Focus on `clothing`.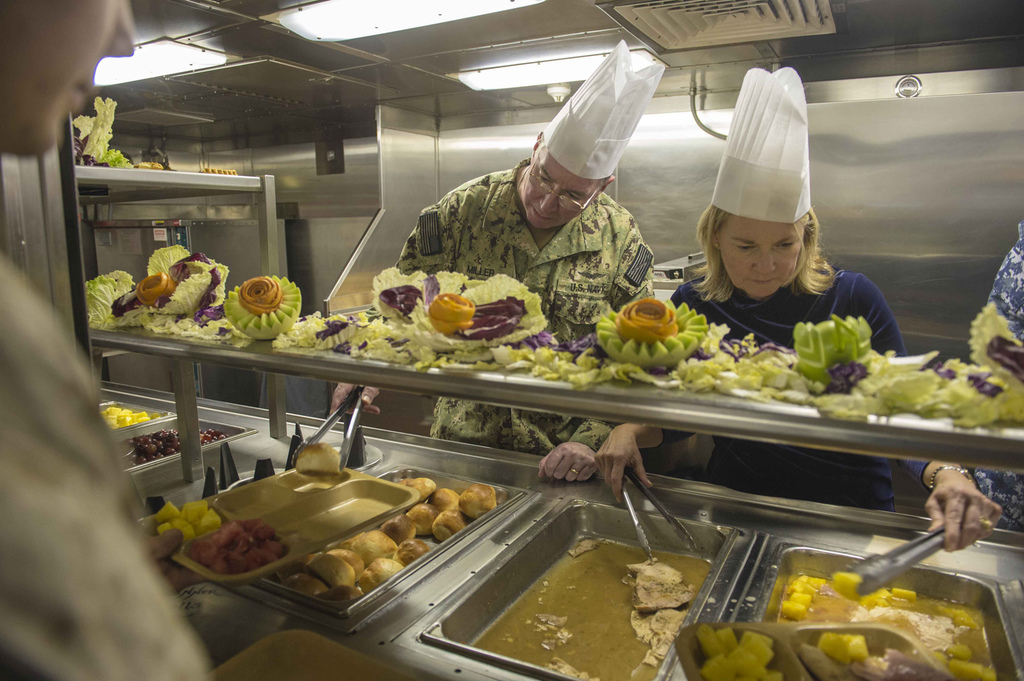
Focused at box=[988, 242, 1023, 557].
